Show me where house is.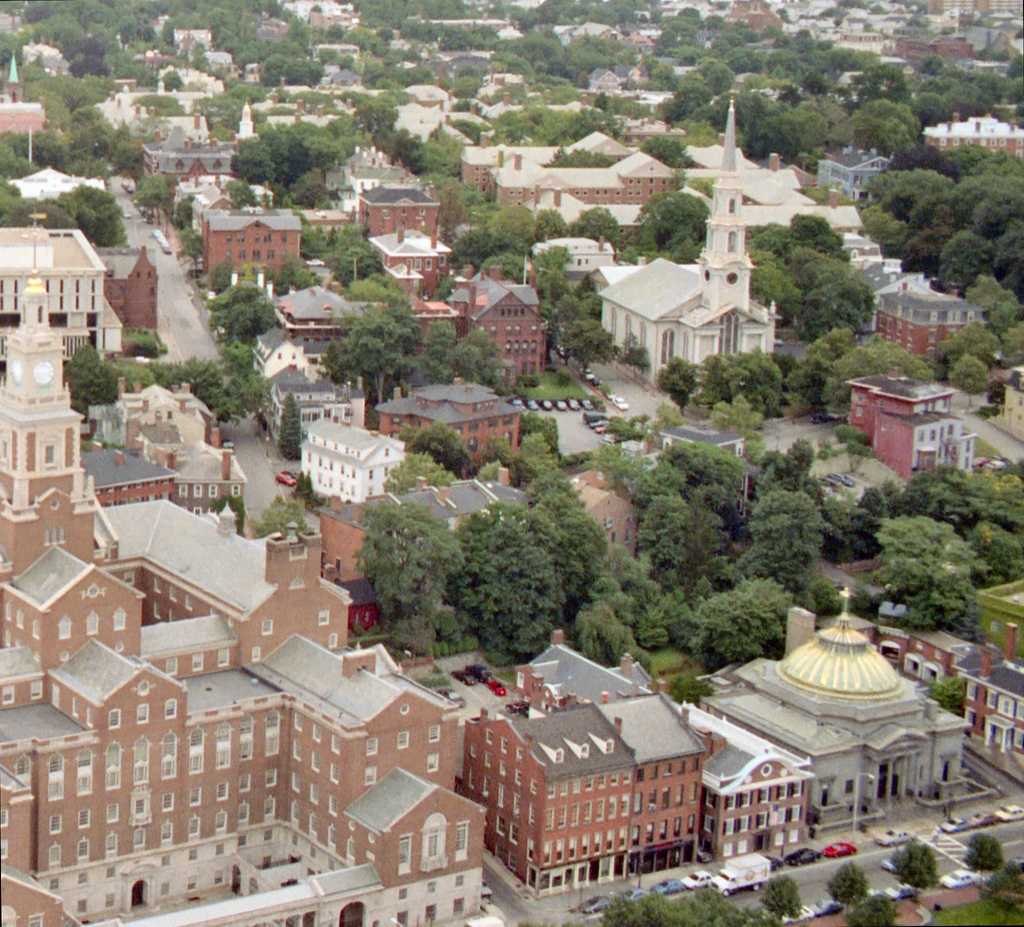
house is at 1,168,105,199.
